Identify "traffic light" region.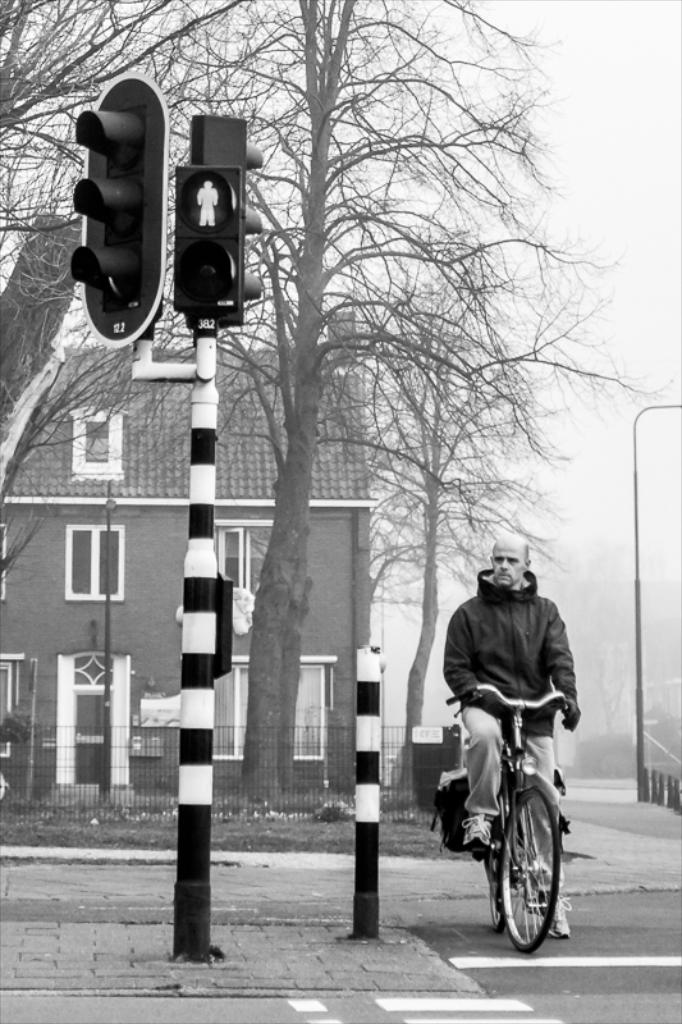
Region: <region>188, 114, 264, 330</region>.
